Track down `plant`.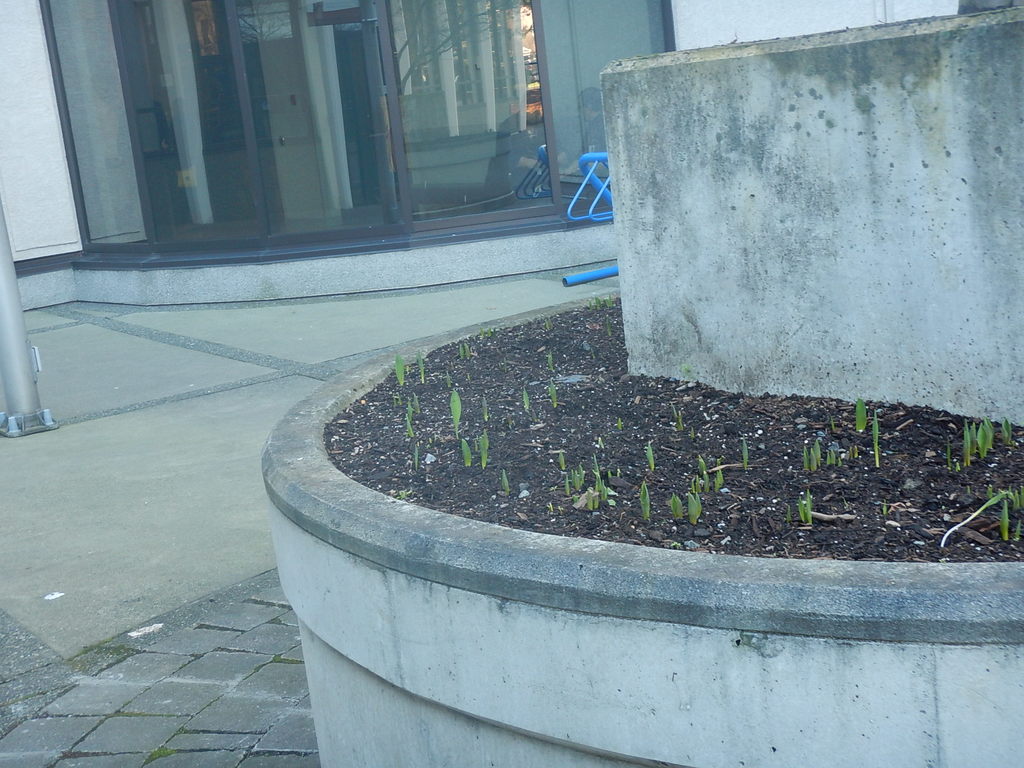
Tracked to Rect(448, 367, 452, 385).
